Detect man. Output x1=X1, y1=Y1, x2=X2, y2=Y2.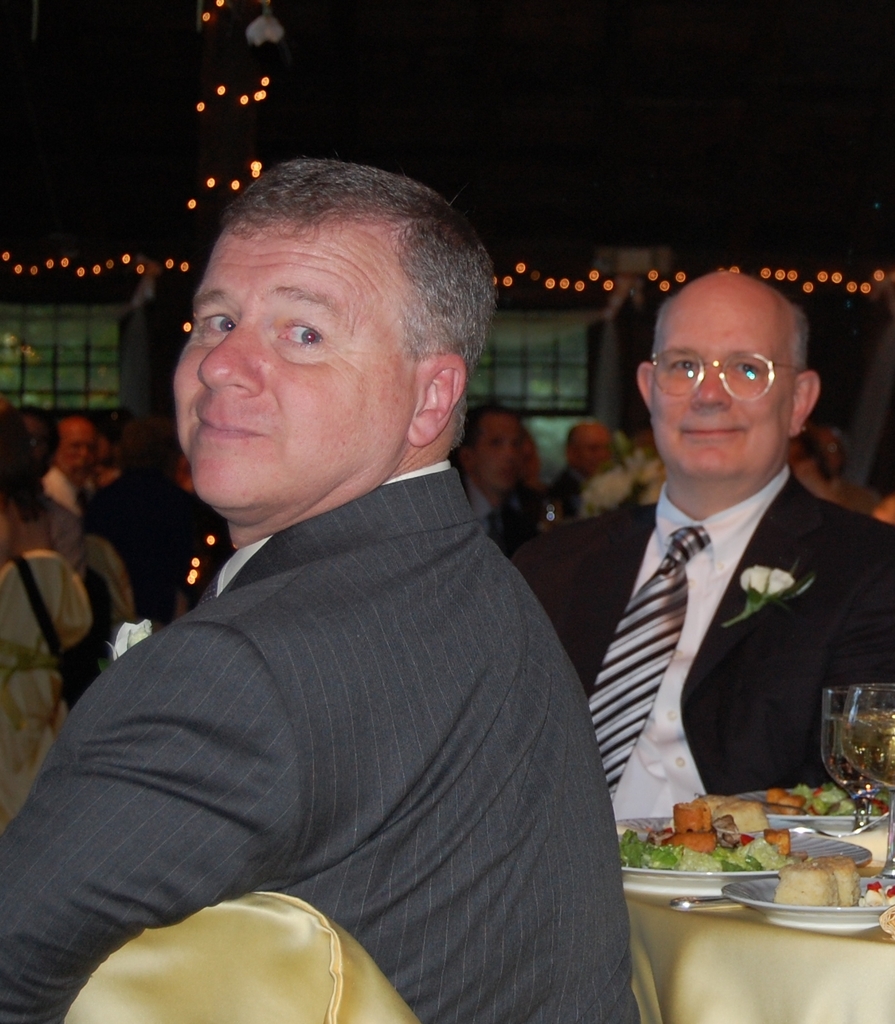
x1=547, y1=422, x2=613, y2=520.
